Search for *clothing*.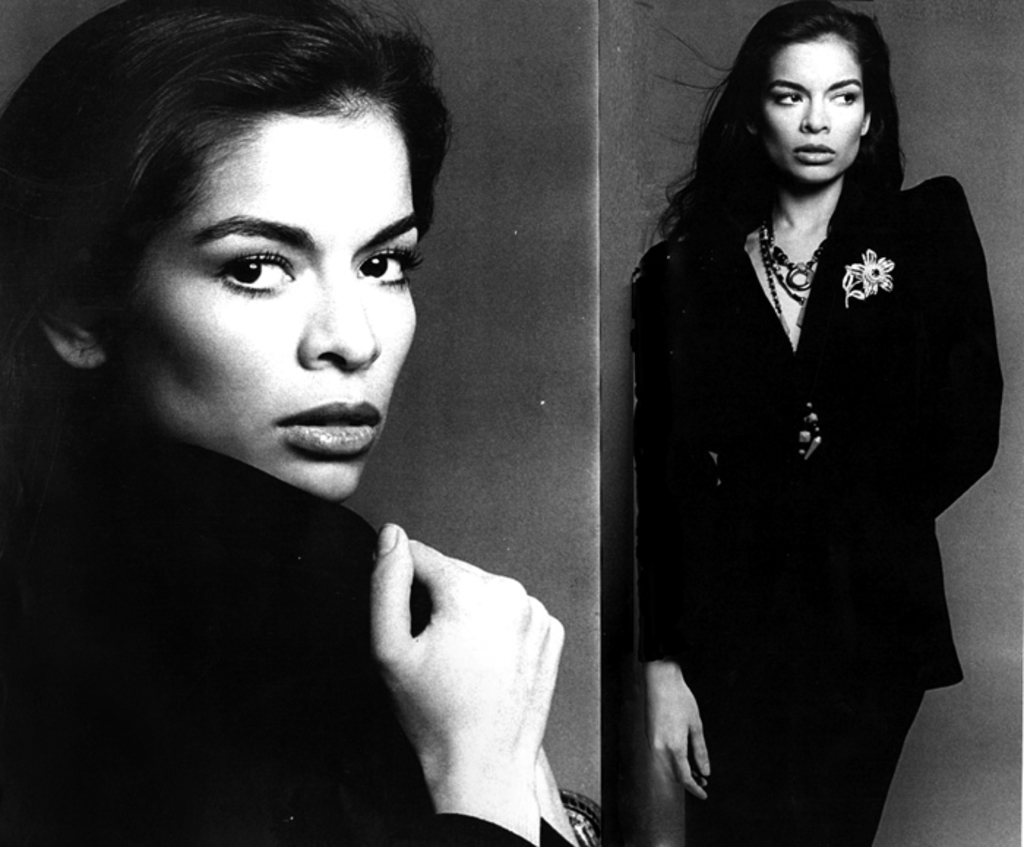
Found at bbox=(613, 113, 996, 791).
